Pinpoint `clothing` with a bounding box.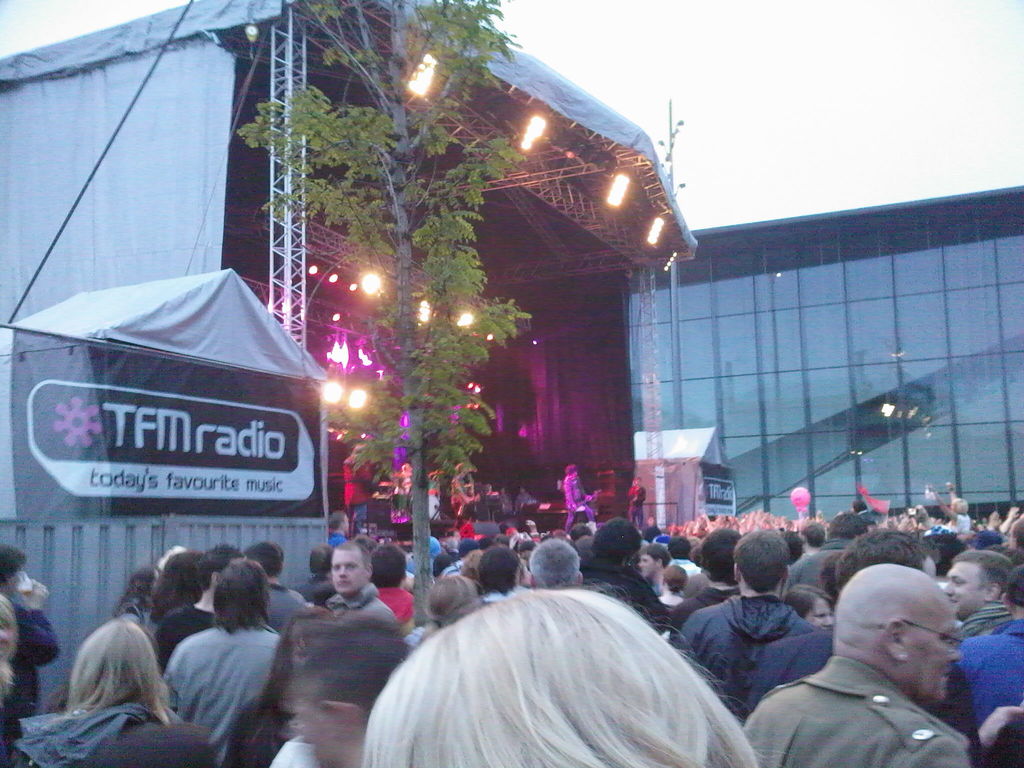
(948,600,1009,644).
